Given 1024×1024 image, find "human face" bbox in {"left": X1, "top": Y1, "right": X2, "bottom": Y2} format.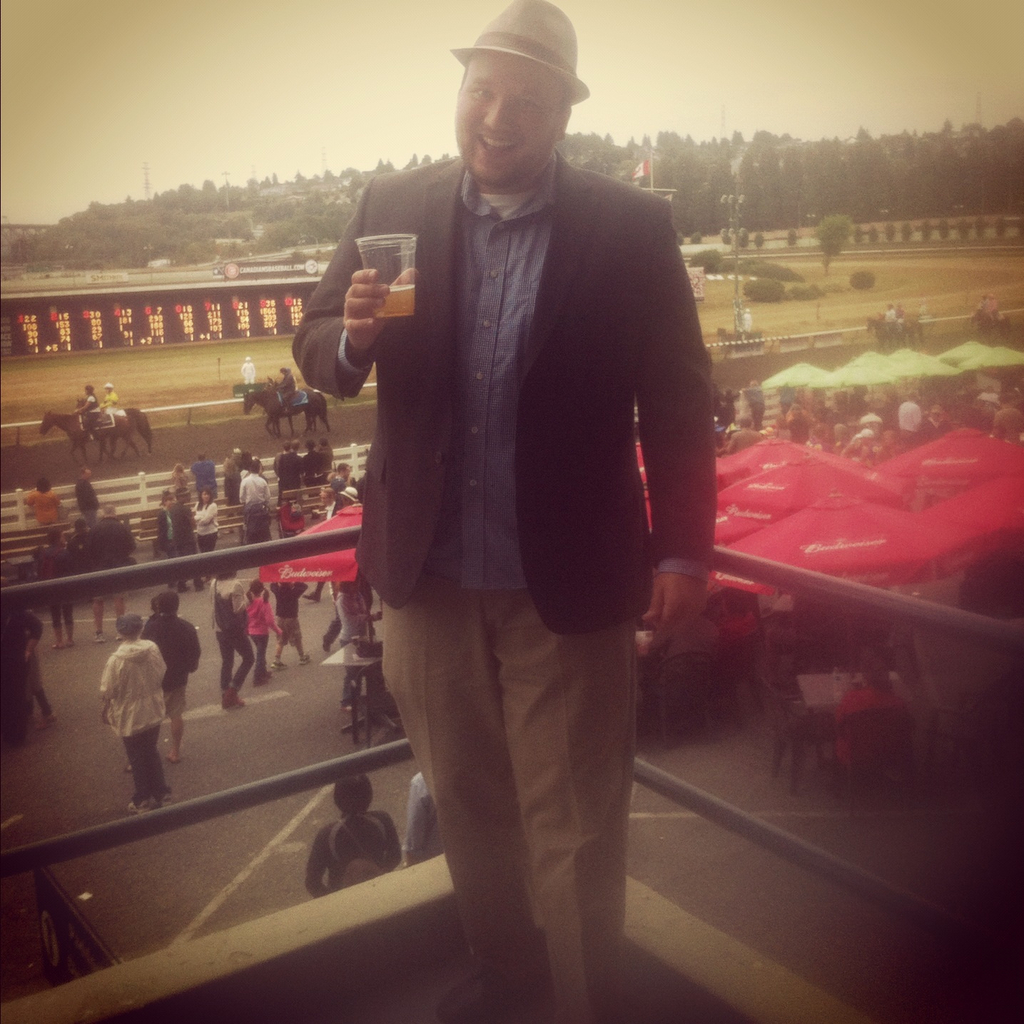
{"left": 452, "top": 51, "right": 560, "bottom": 183}.
